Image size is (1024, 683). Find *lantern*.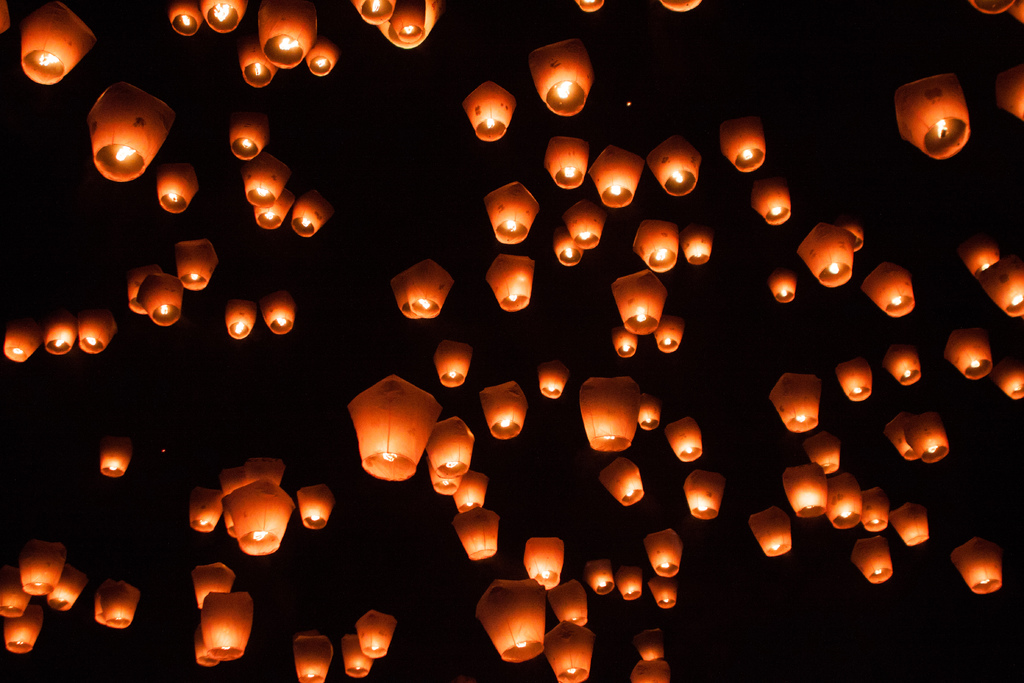
x1=381, y1=0, x2=438, y2=49.
